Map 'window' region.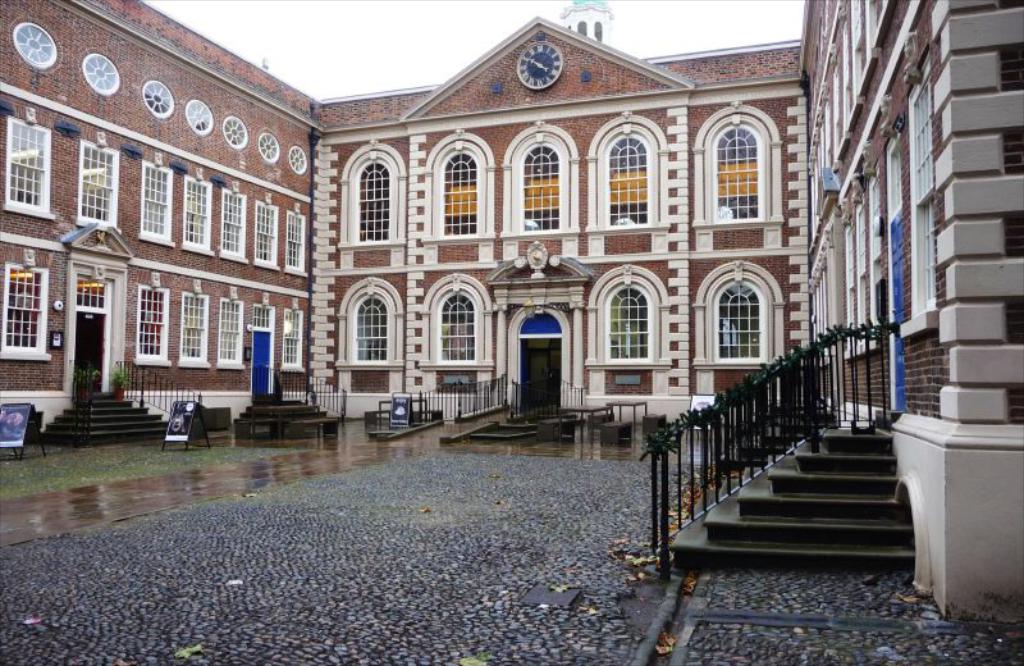
Mapped to BBox(696, 95, 783, 245).
